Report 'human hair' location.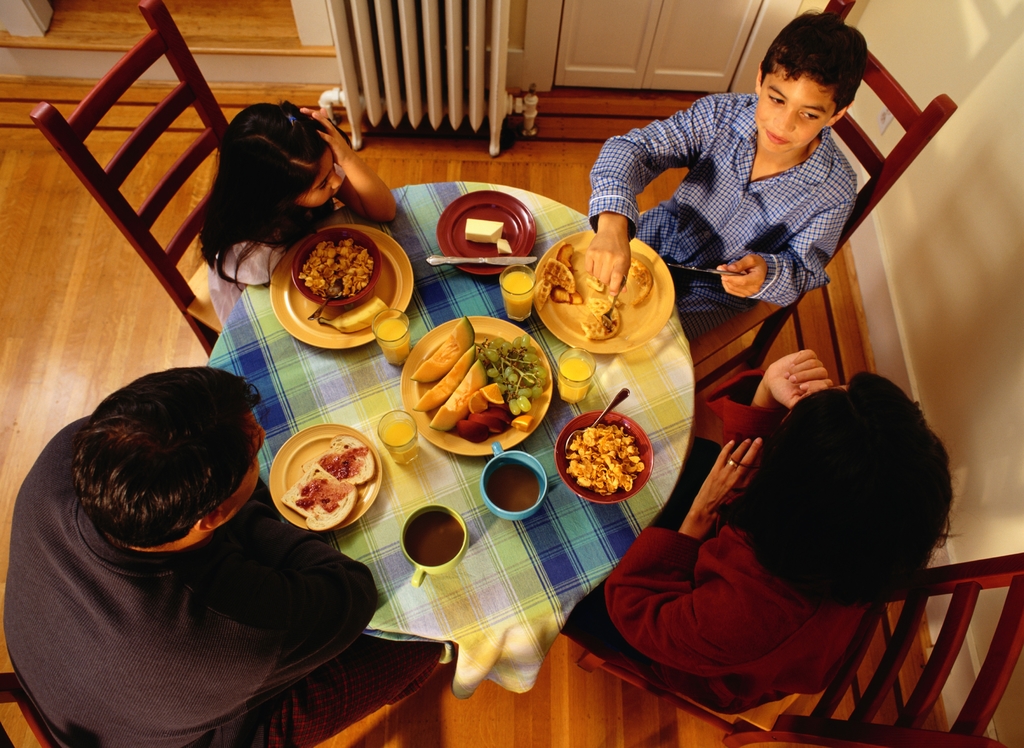
Report: [753, 6, 870, 128].
